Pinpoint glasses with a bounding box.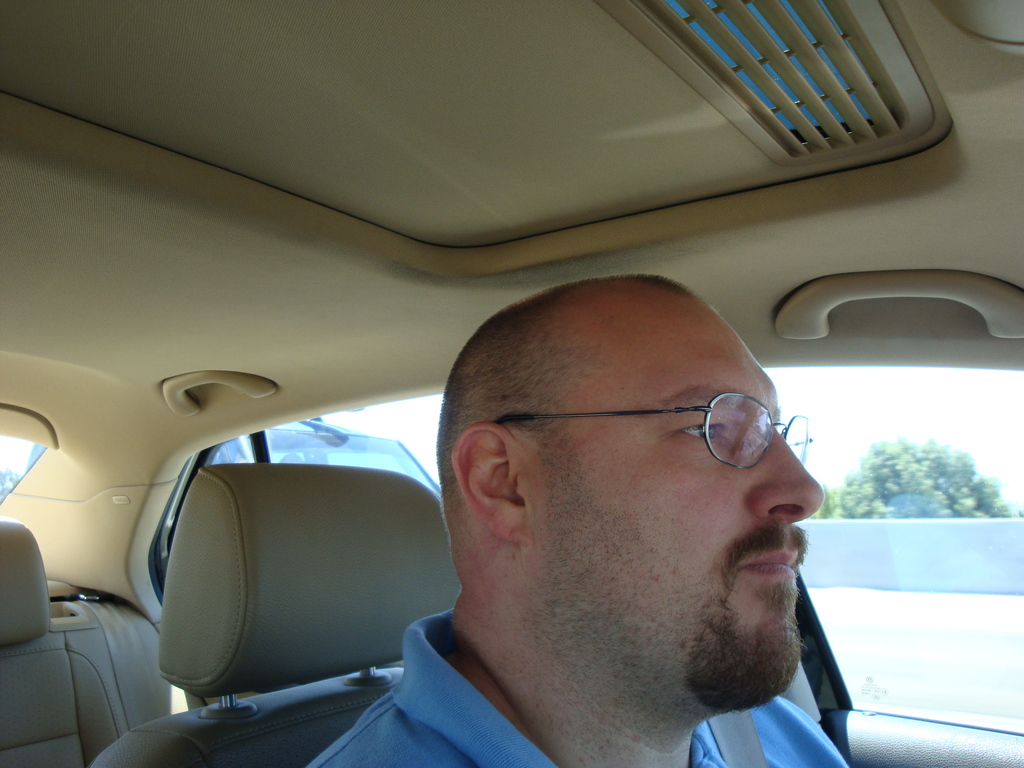
locate(499, 387, 815, 485).
